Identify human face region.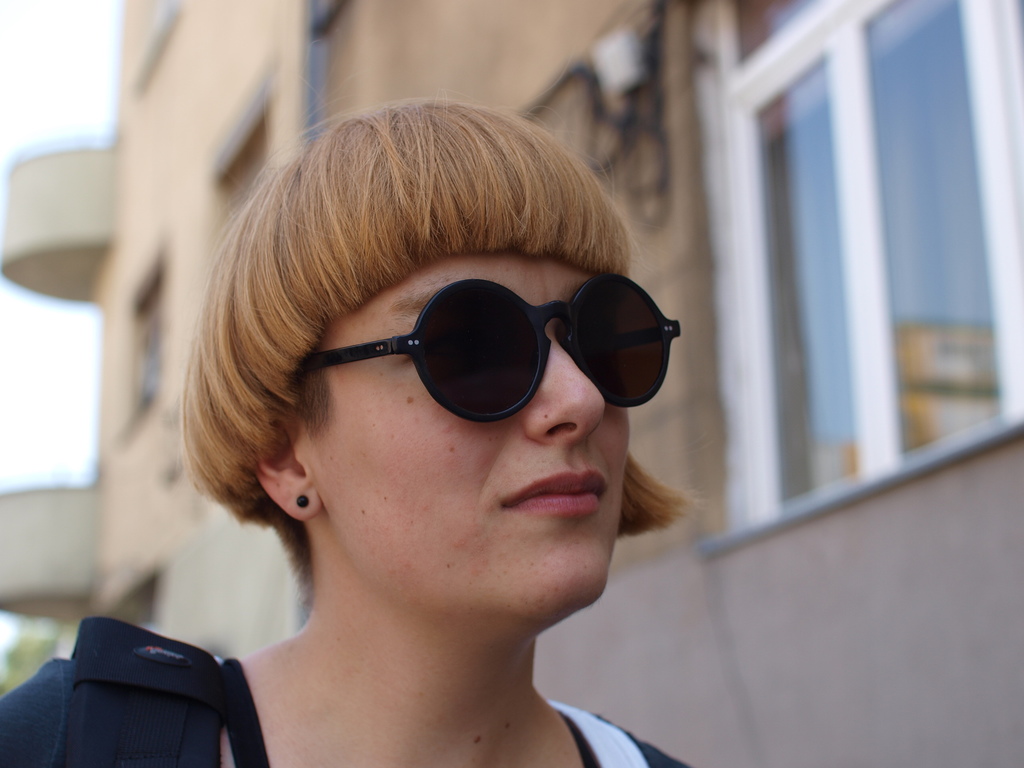
Region: (x1=203, y1=203, x2=698, y2=602).
